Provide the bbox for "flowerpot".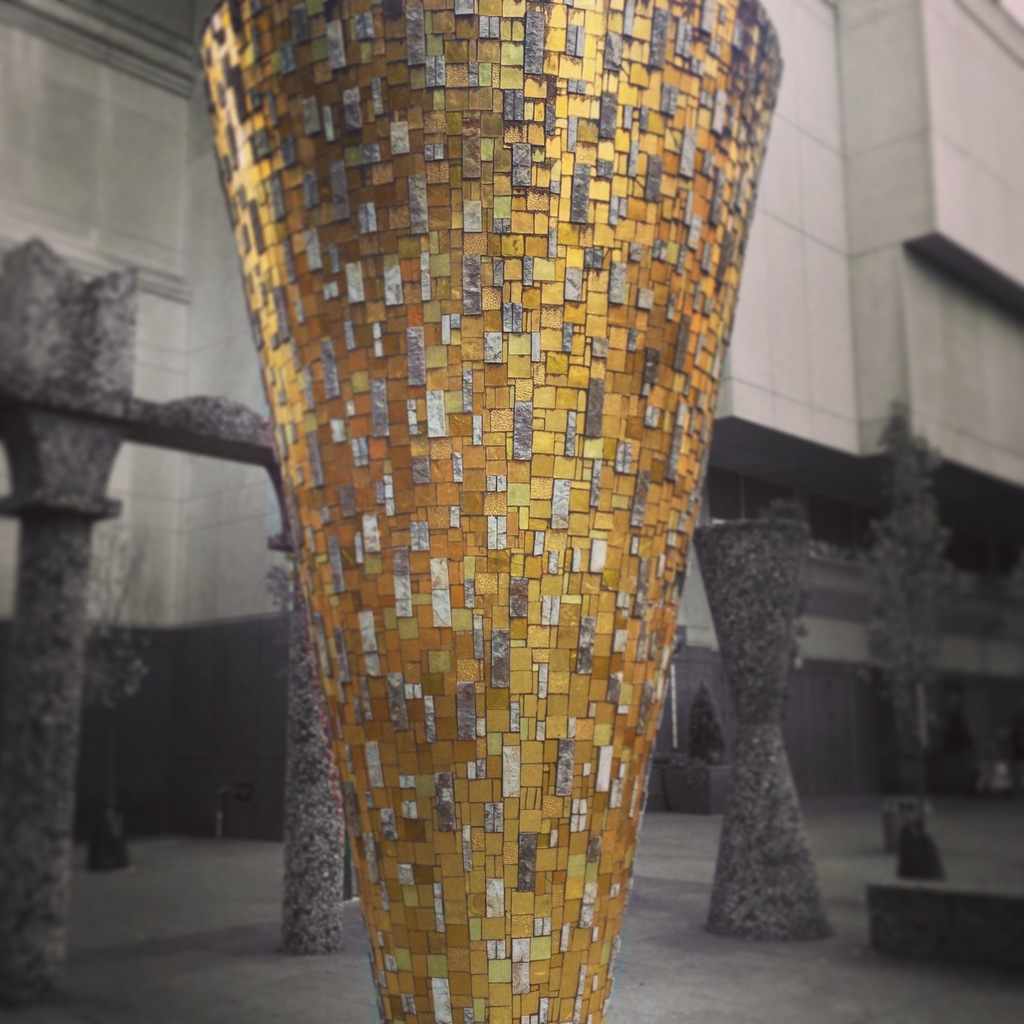
663, 758, 739, 816.
